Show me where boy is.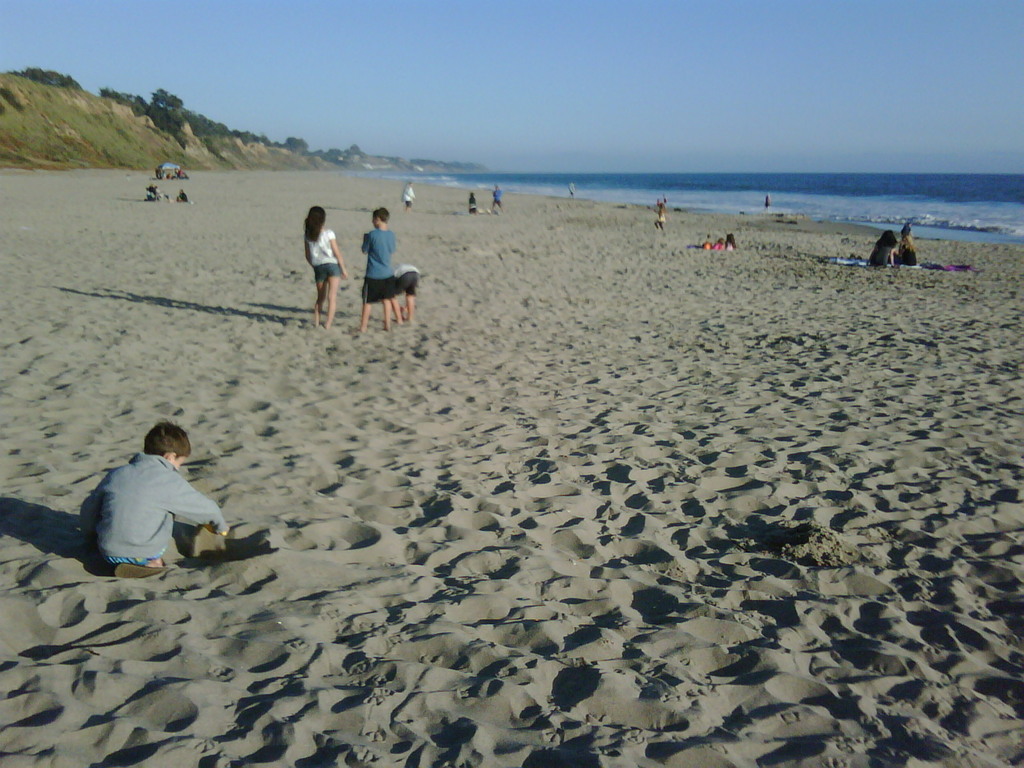
boy is at box=[73, 420, 231, 579].
